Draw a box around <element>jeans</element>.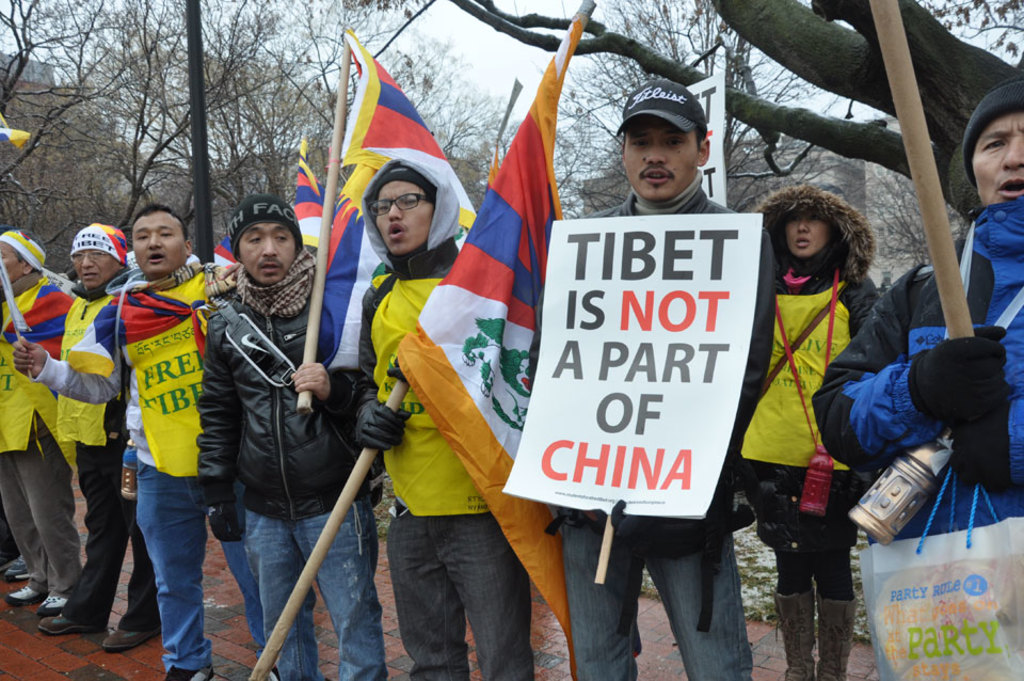
box(243, 492, 374, 680).
